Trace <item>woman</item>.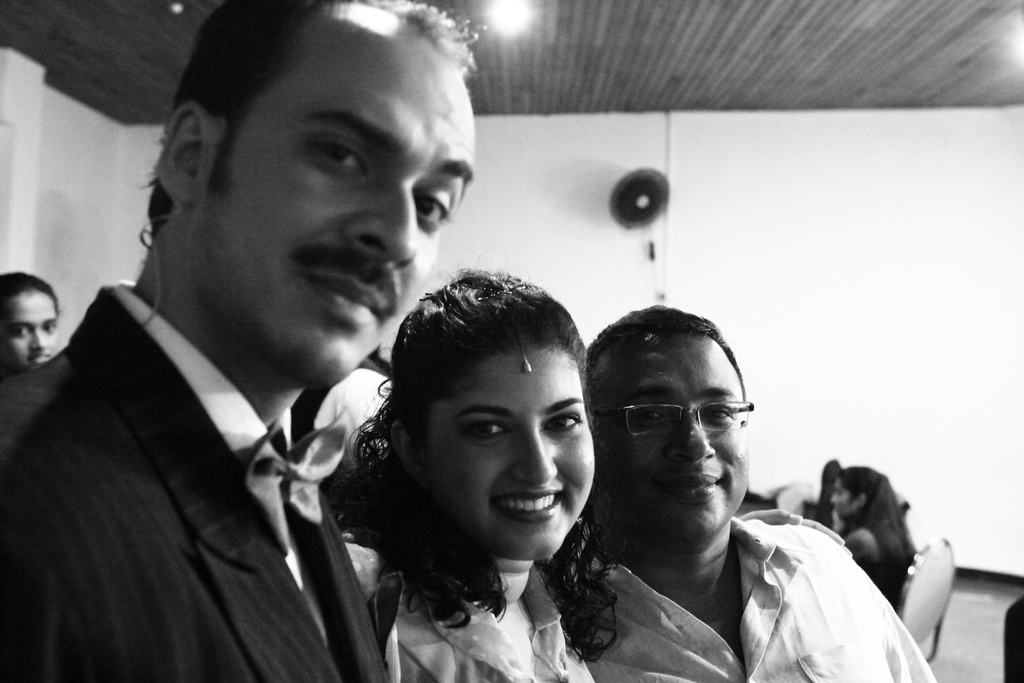
Traced to bbox=[307, 274, 648, 677].
